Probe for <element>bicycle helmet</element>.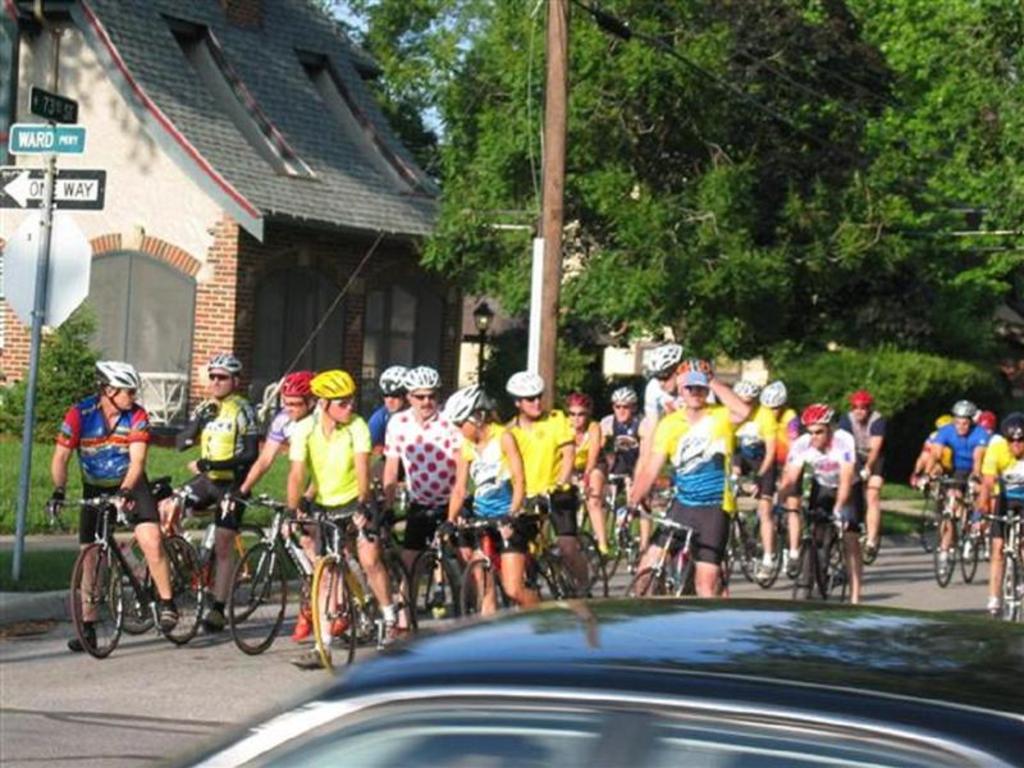
Probe result: Rect(934, 413, 951, 428).
